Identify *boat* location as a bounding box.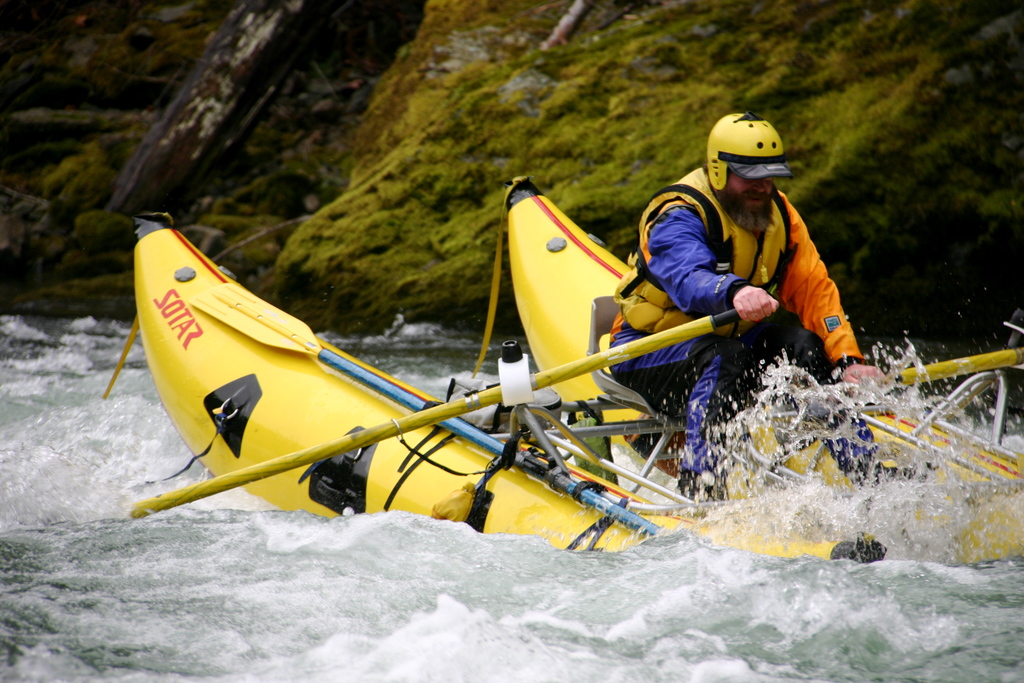
<region>66, 197, 917, 540</region>.
